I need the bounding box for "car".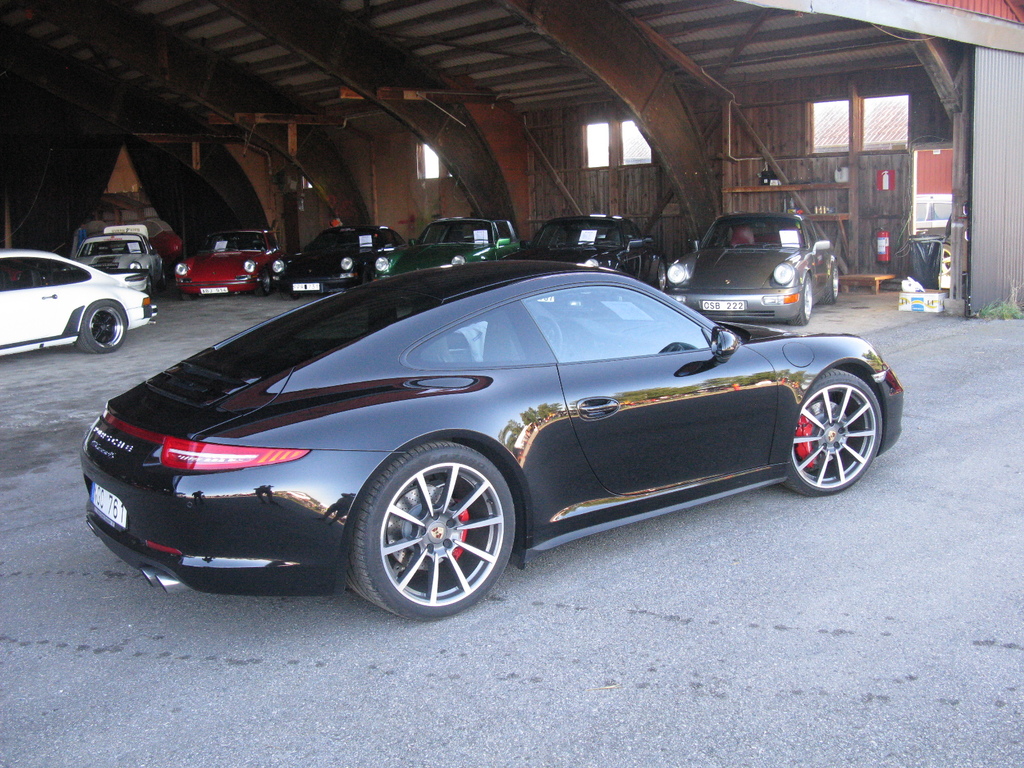
Here it is: <region>506, 212, 662, 277</region>.
